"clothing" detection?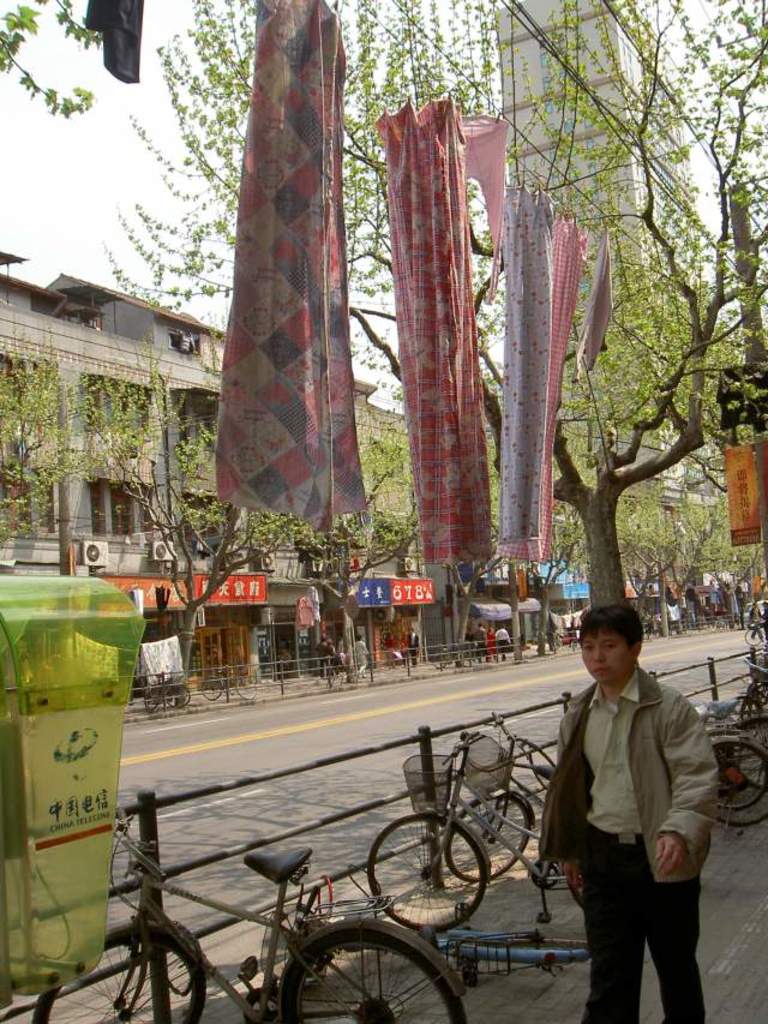
x1=761 y1=607 x2=767 y2=633
